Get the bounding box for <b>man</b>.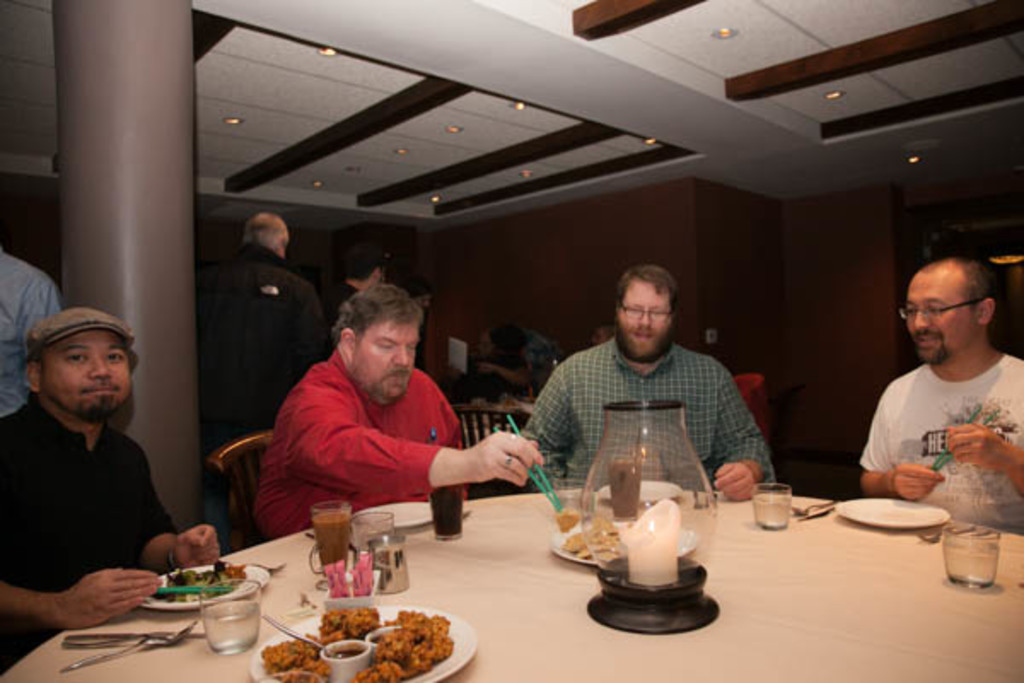
BBox(514, 258, 783, 505).
